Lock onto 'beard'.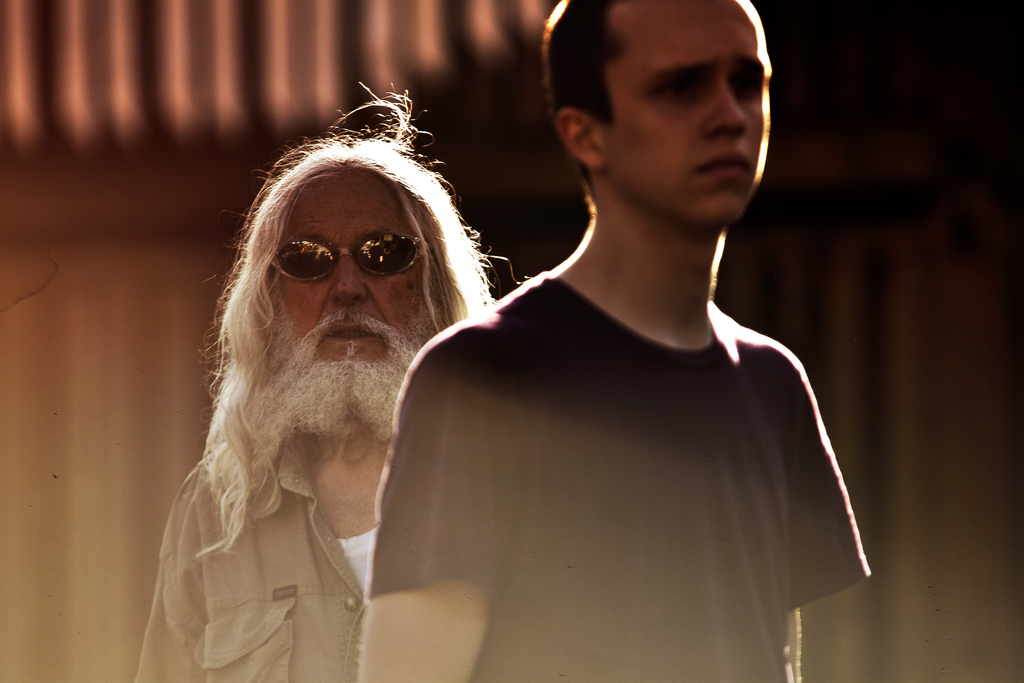
Locked: select_region(253, 291, 447, 447).
